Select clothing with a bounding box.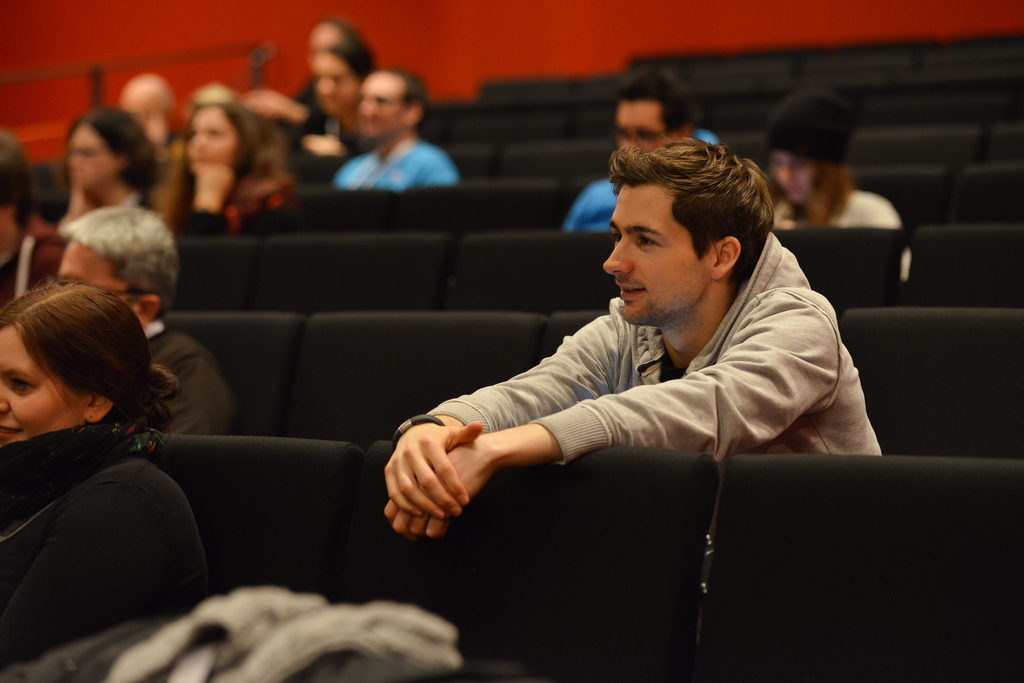
(54,187,181,297).
